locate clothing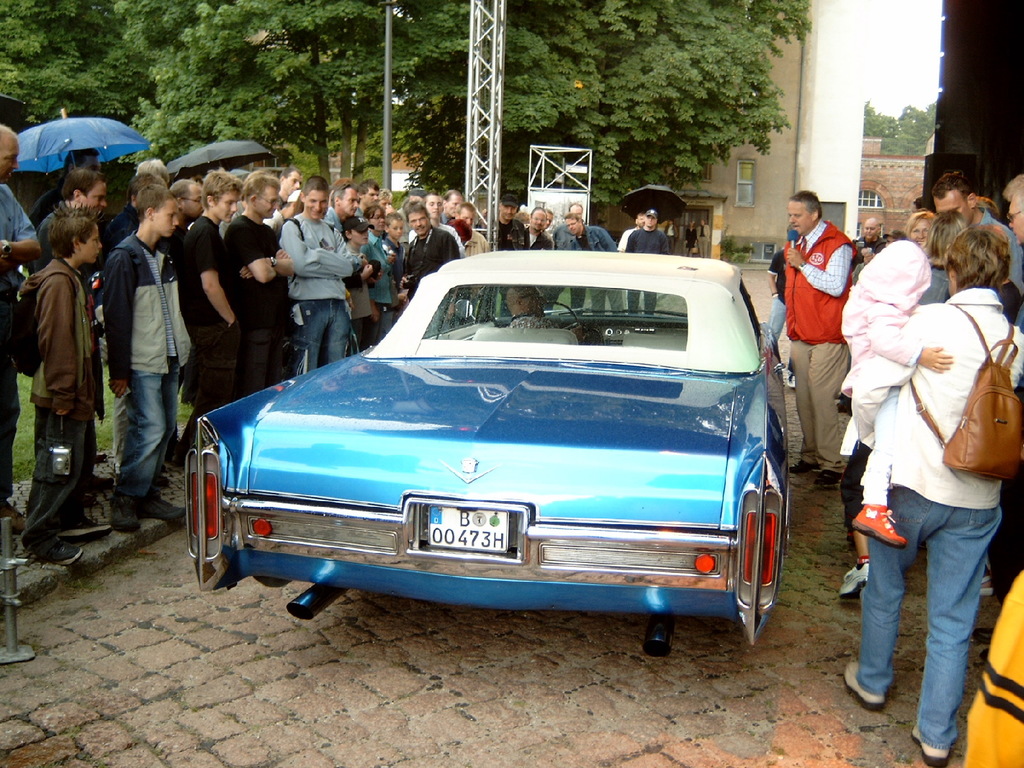
x1=770, y1=246, x2=788, y2=351
